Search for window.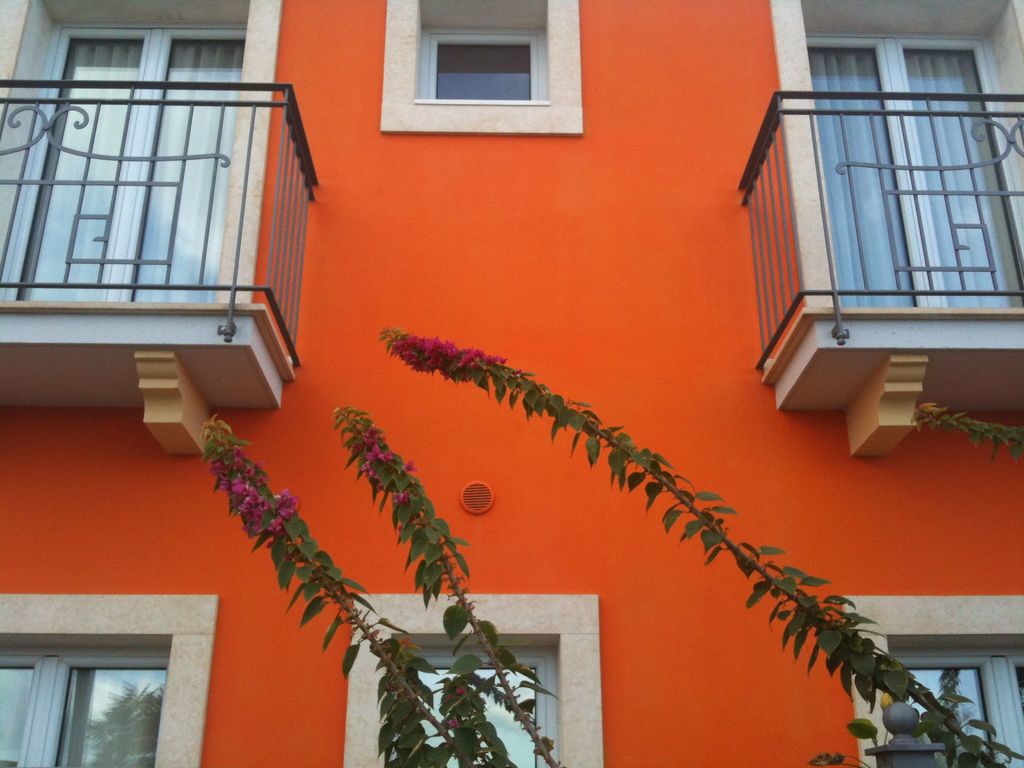
Found at <bbox>380, 0, 580, 135</bbox>.
